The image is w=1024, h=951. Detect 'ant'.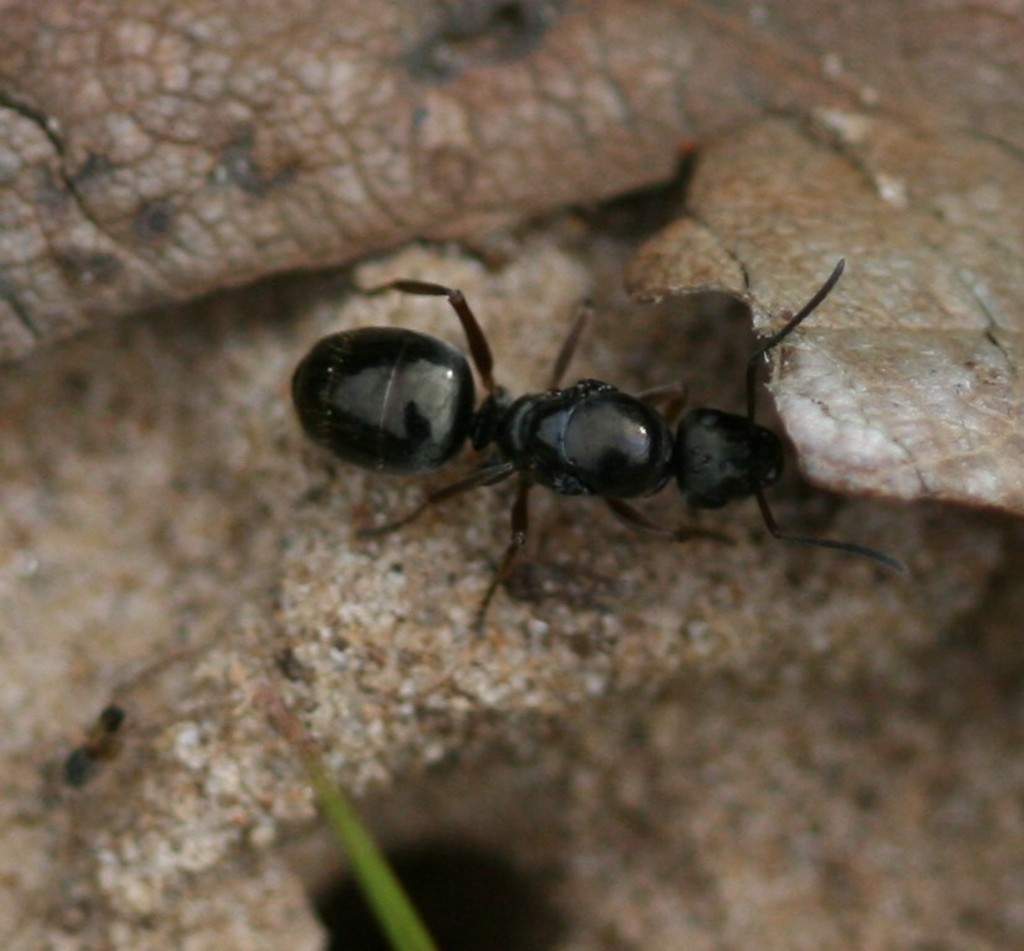
Detection: bbox(284, 264, 905, 628).
